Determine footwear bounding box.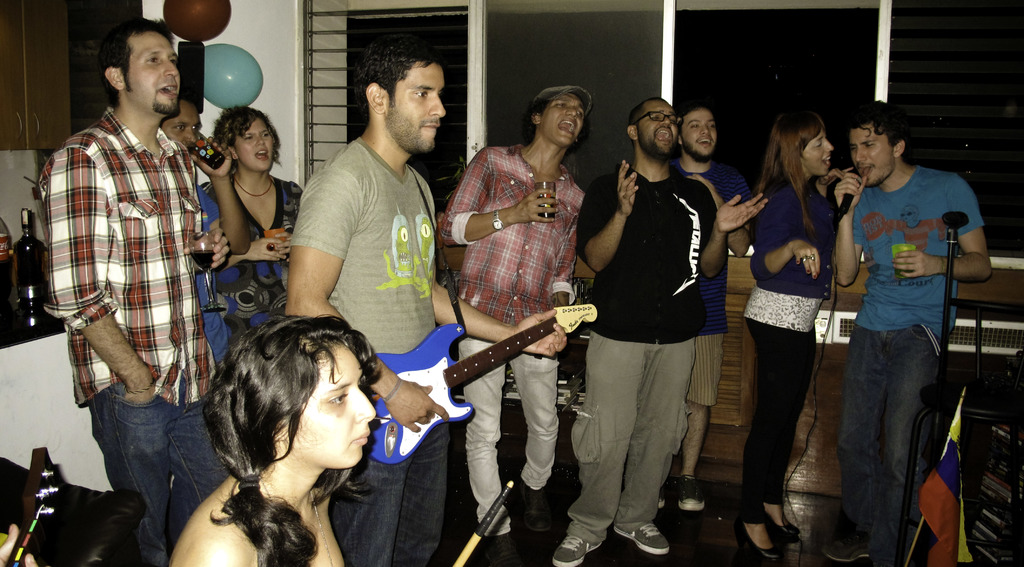
Determined: box(736, 521, 779, 565).
